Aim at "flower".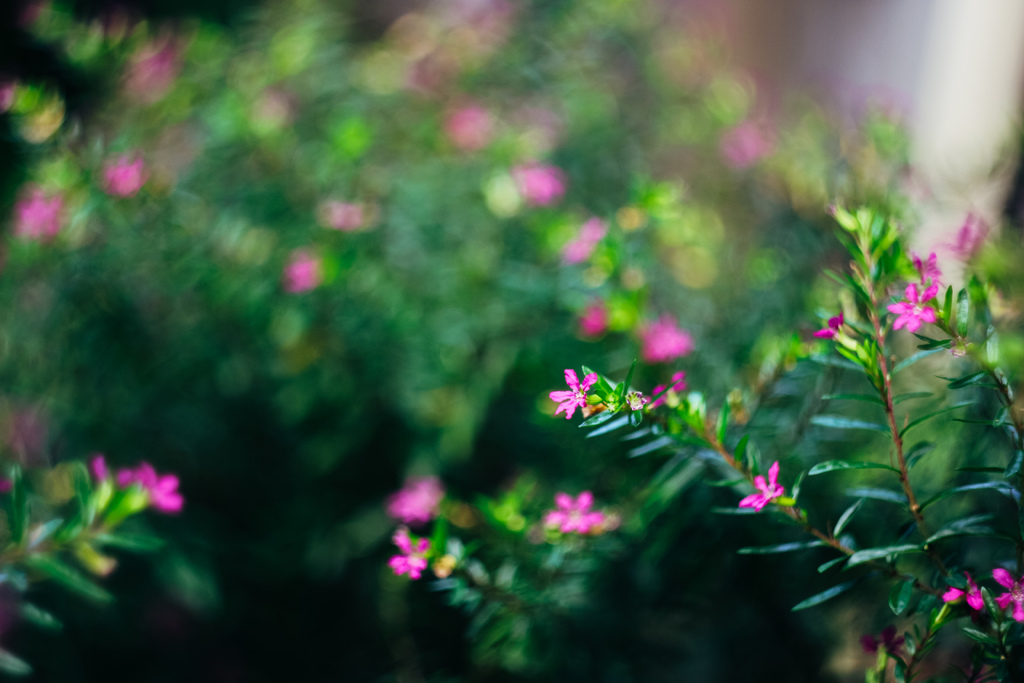
Aimed at detection(98, 156, 141, 199).
